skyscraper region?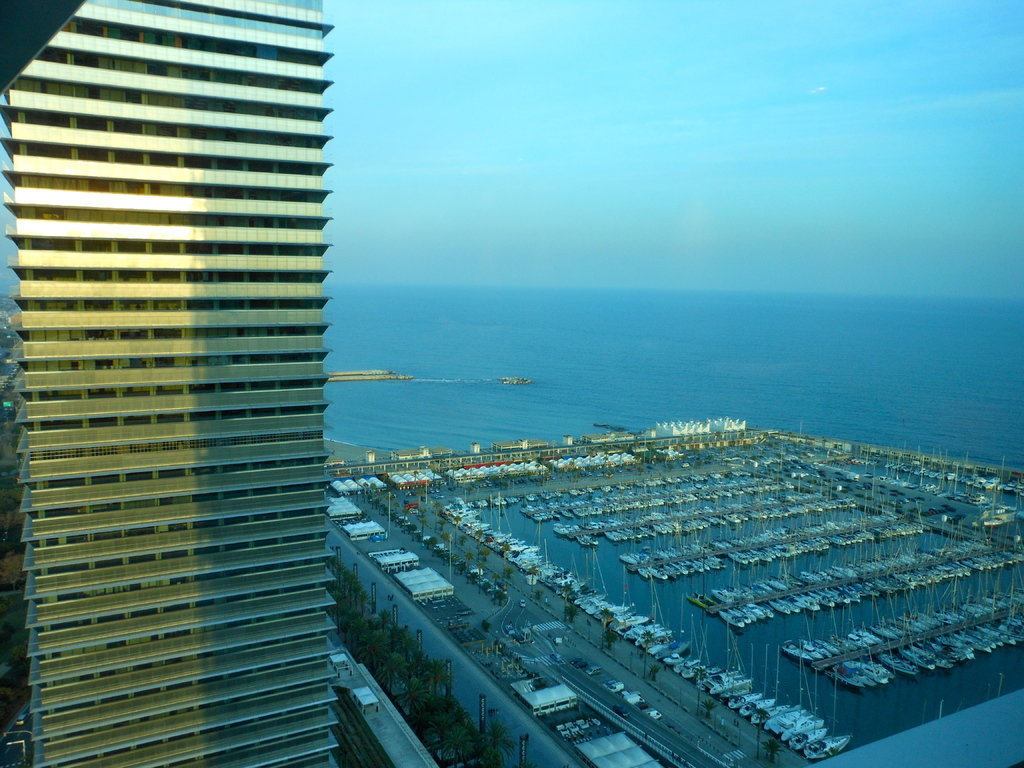
box=[26, 4, 647, 731]
